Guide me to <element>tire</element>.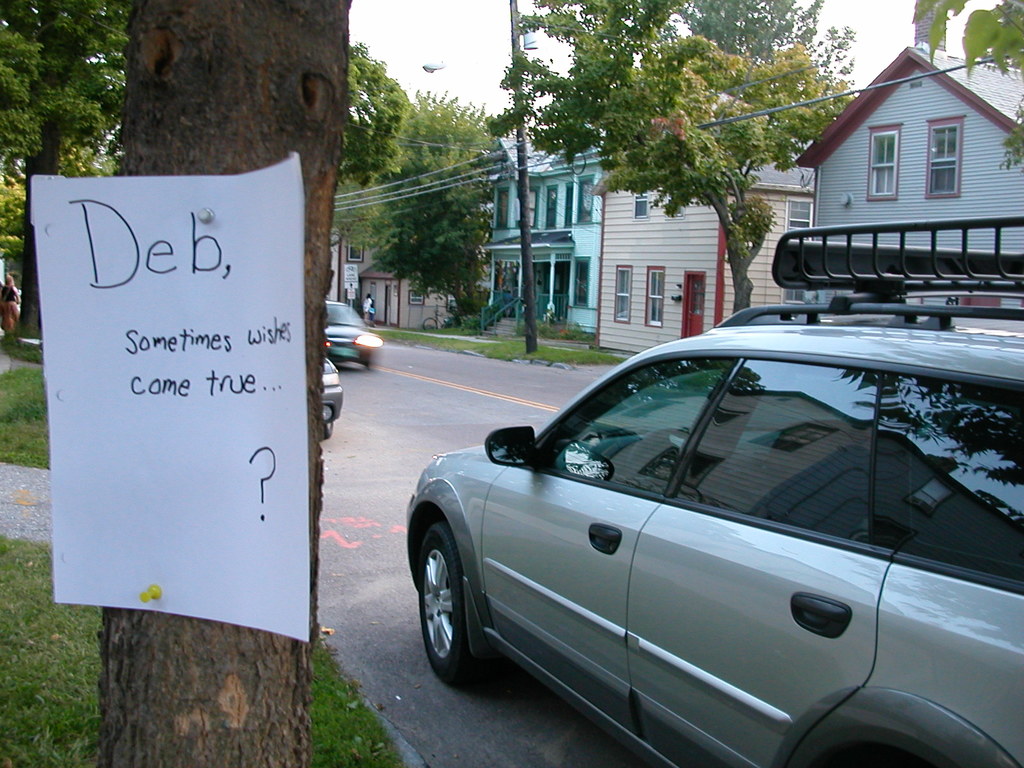
Guidance: x1=319 y1=415 x2=337 y2=442.
